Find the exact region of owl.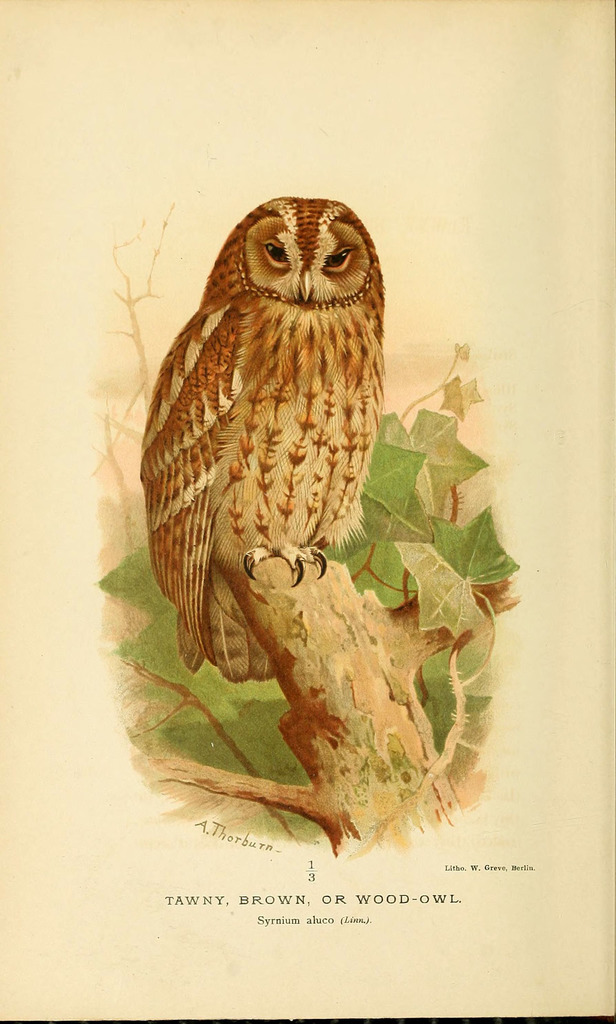
Exact region: 126:190:390:696.
